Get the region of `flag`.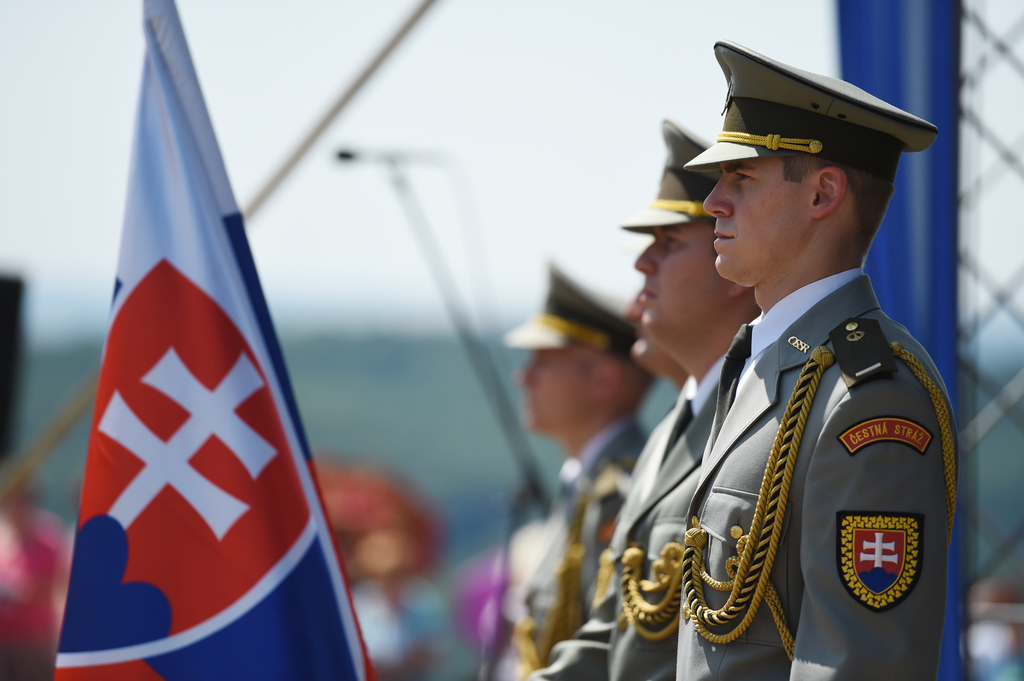
{"x1": 50, "y1": 0, "x2": 376, "y2": 680}.
